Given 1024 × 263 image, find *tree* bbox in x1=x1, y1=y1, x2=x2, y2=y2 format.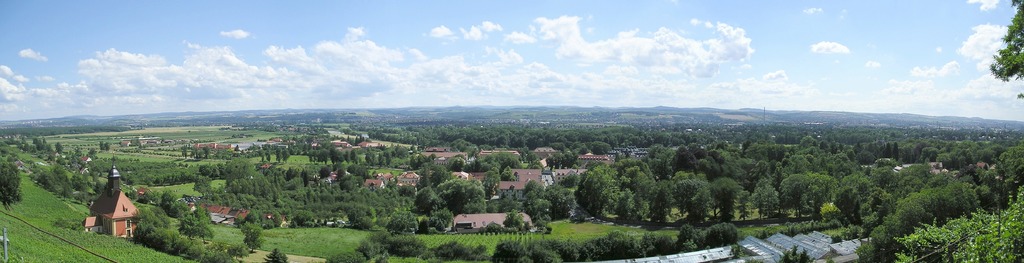
x1=637, y1=232, x2=681, y2=257.
